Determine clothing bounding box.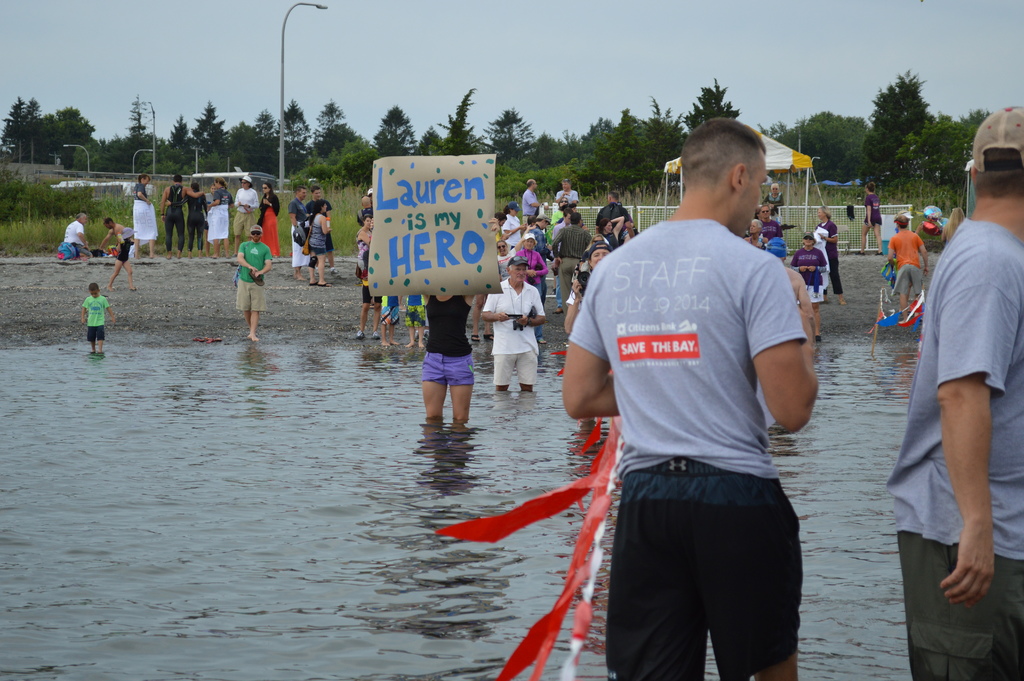
Determined: BBox(480, 278, 543, 386).
